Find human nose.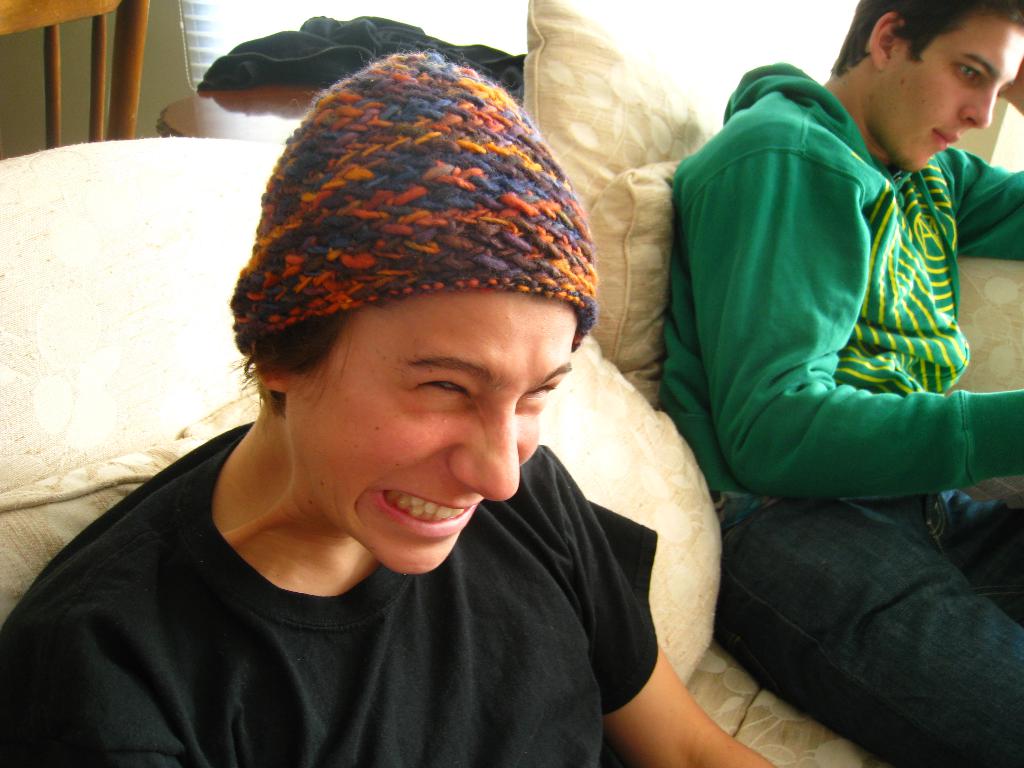
select_region(445, 406, 518, 500).
